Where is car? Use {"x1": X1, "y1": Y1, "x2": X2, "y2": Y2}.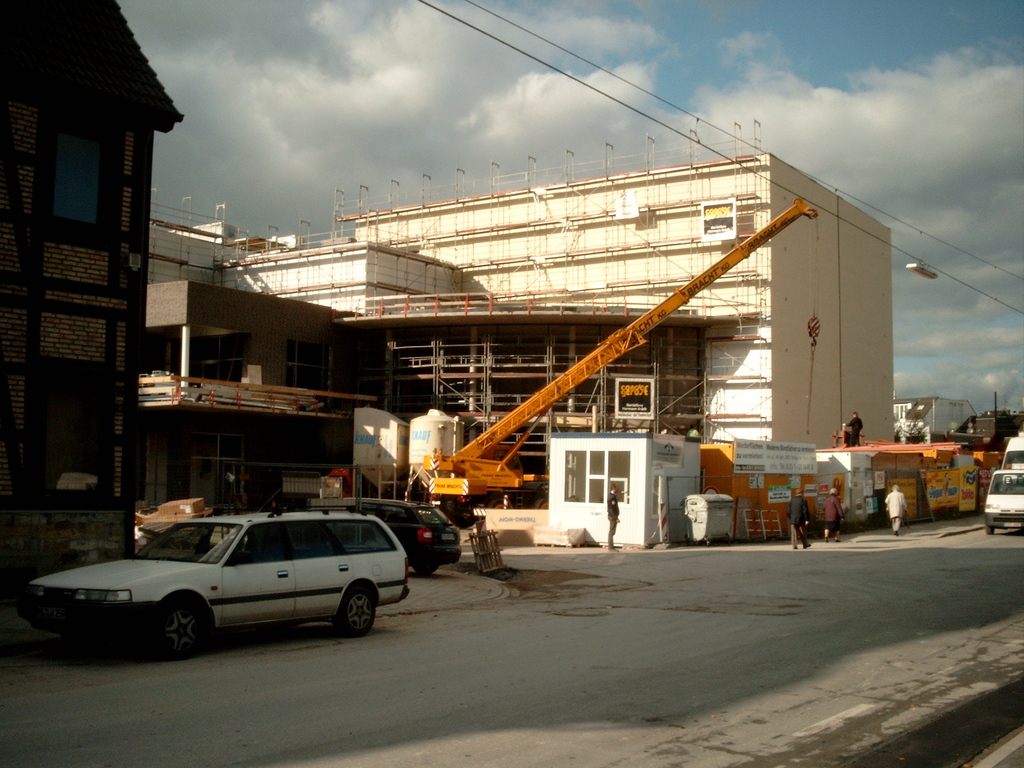
{"x1": 982, "y1": 470, "x2": 1023, "y2": 536}.
